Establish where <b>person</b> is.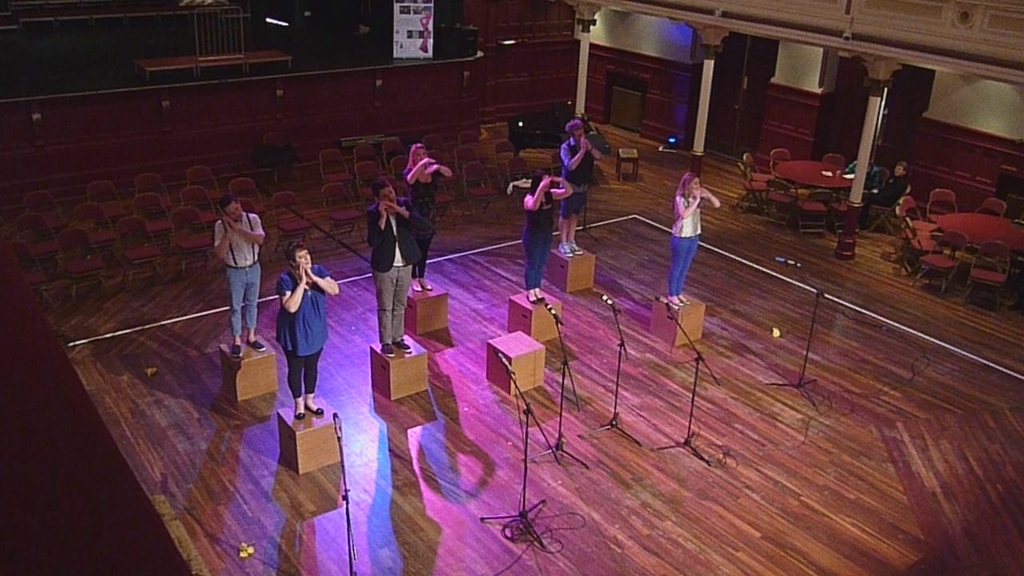
Established at detection(206, 199, 264, 356).
